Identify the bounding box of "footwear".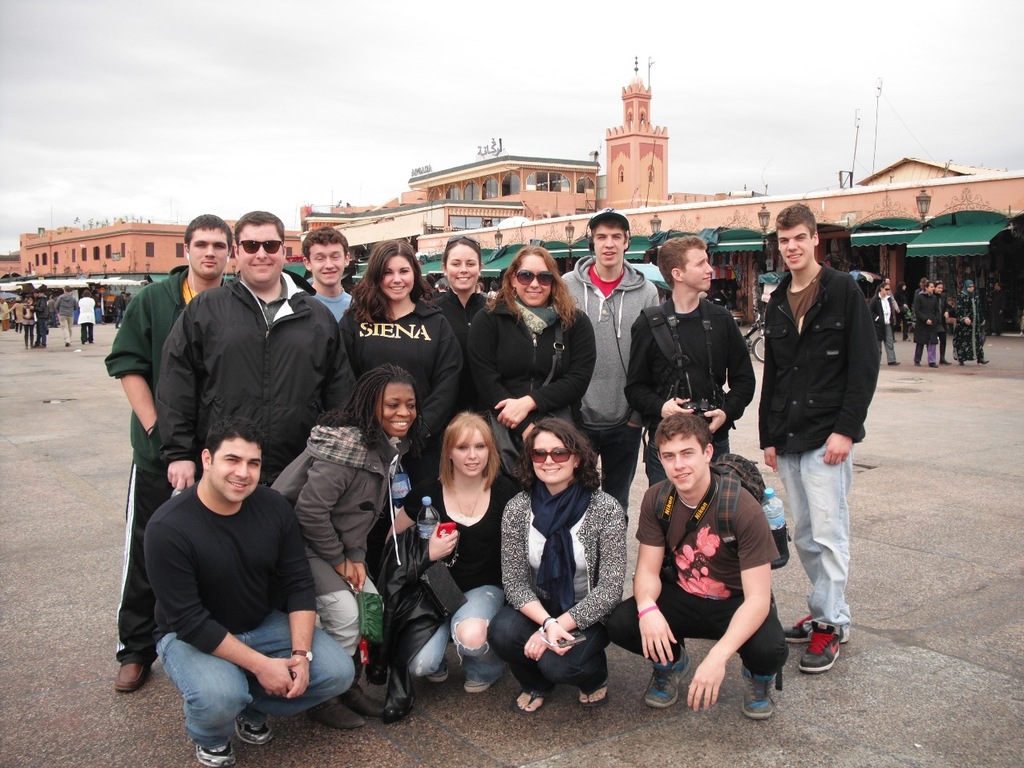
[x1=464, y1=677, x2=492, y2=689].
